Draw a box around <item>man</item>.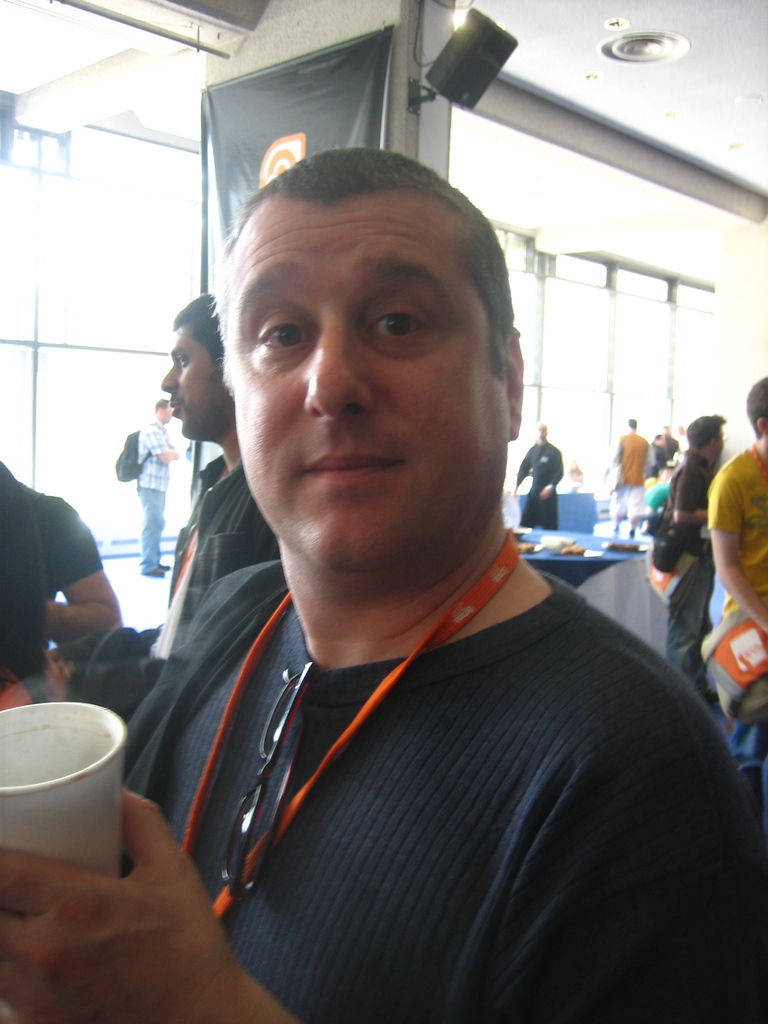
bbox=[127, 392, 181, 575].
